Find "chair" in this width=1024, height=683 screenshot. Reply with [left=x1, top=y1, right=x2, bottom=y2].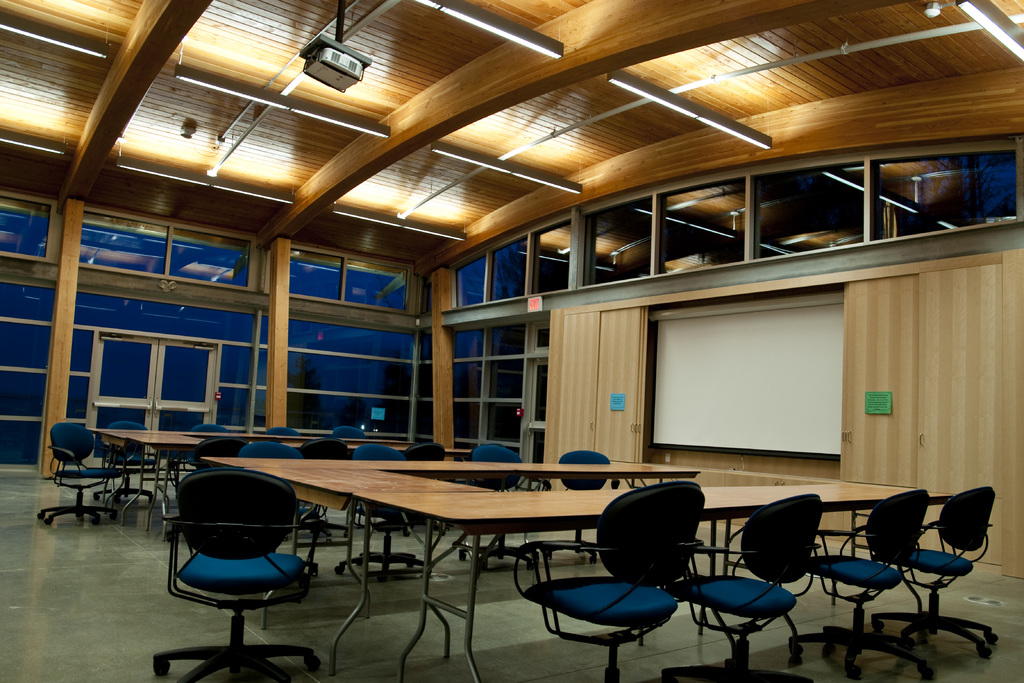
[left=288, top=436, right=352, bottom=550].
